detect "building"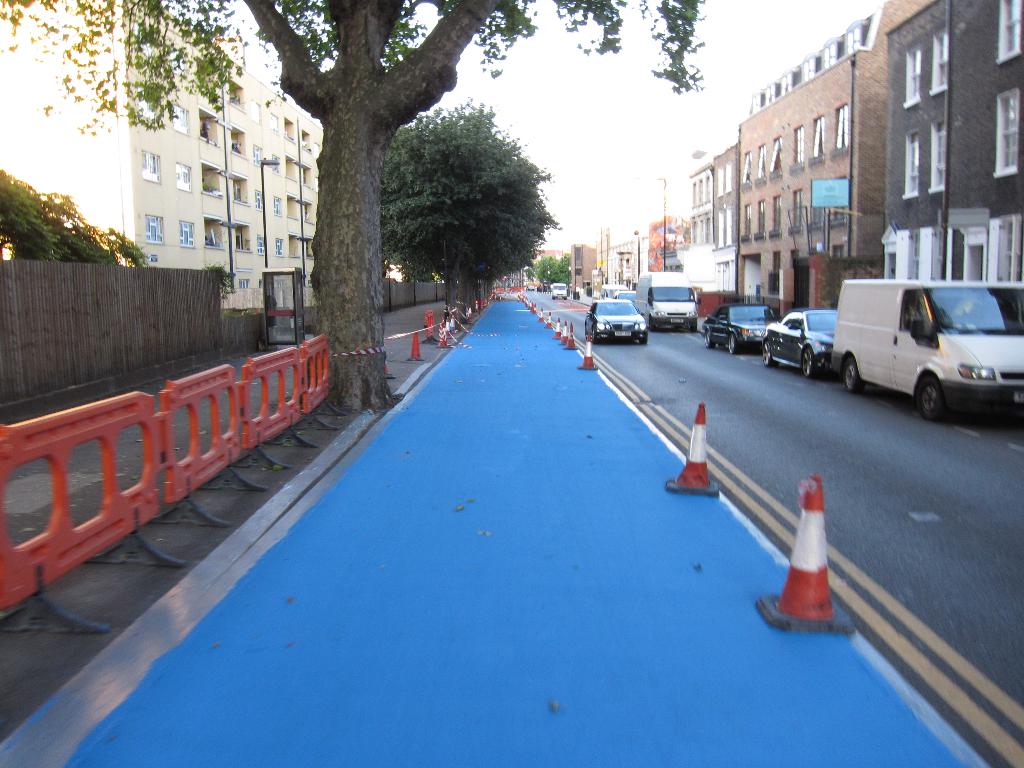
879/0/1023/282
